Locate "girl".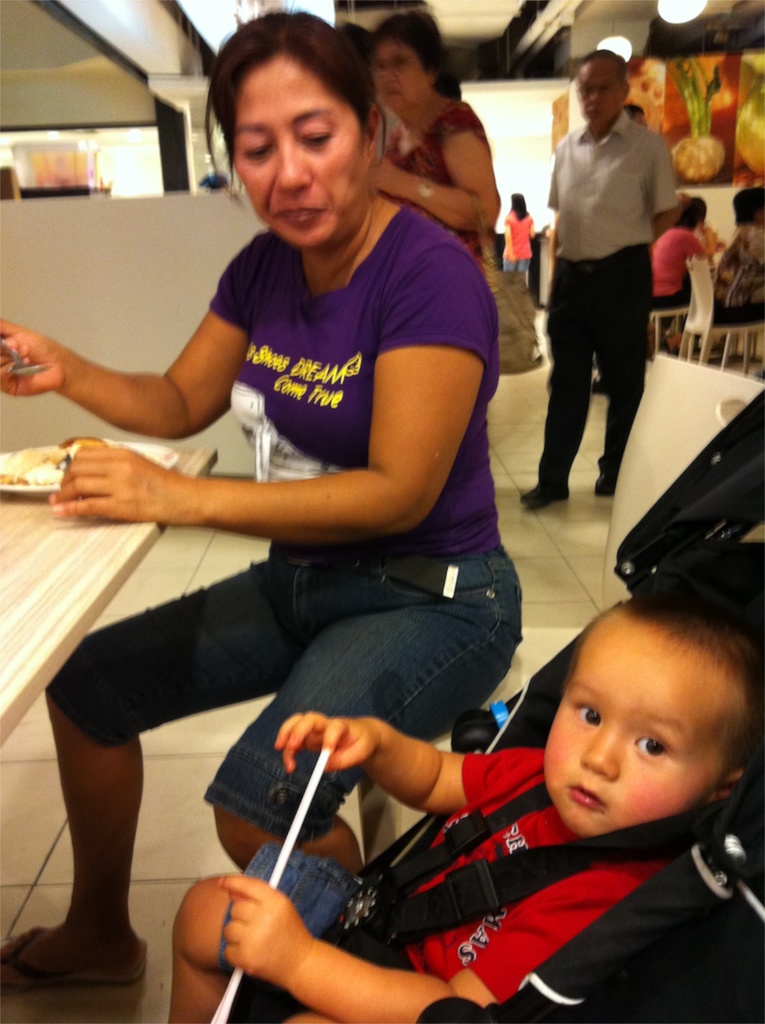
Bounding box: locate(644, 195, 708, 315).
